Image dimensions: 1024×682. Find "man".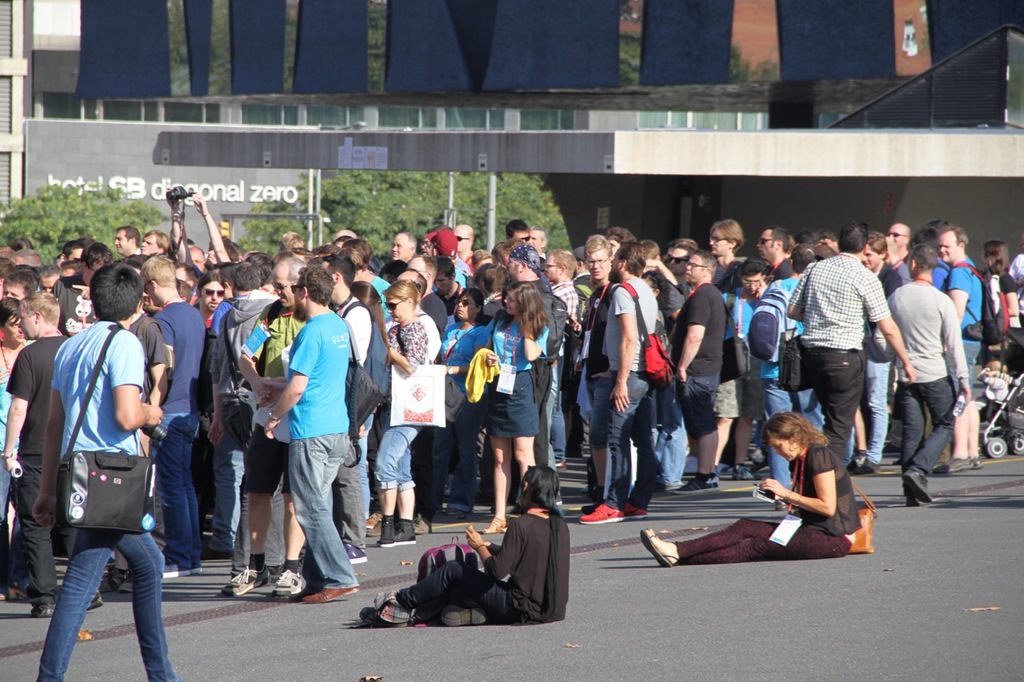
pyautogui.locateOnScreen(141, 229, 170, 256).
